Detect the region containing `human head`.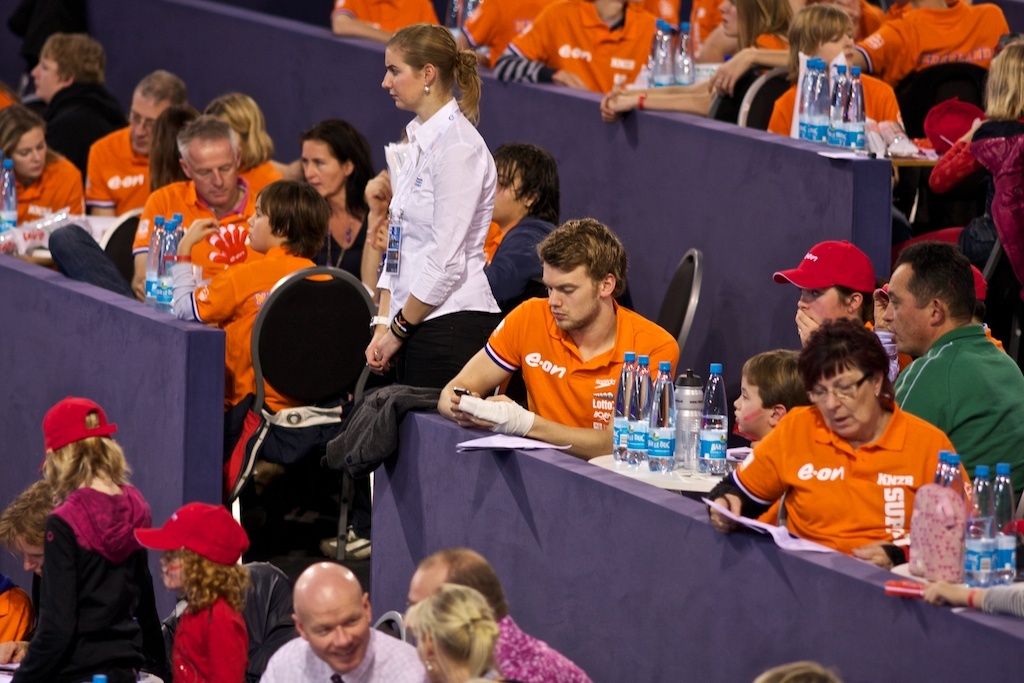
box=[771, 238, 871, 327].
